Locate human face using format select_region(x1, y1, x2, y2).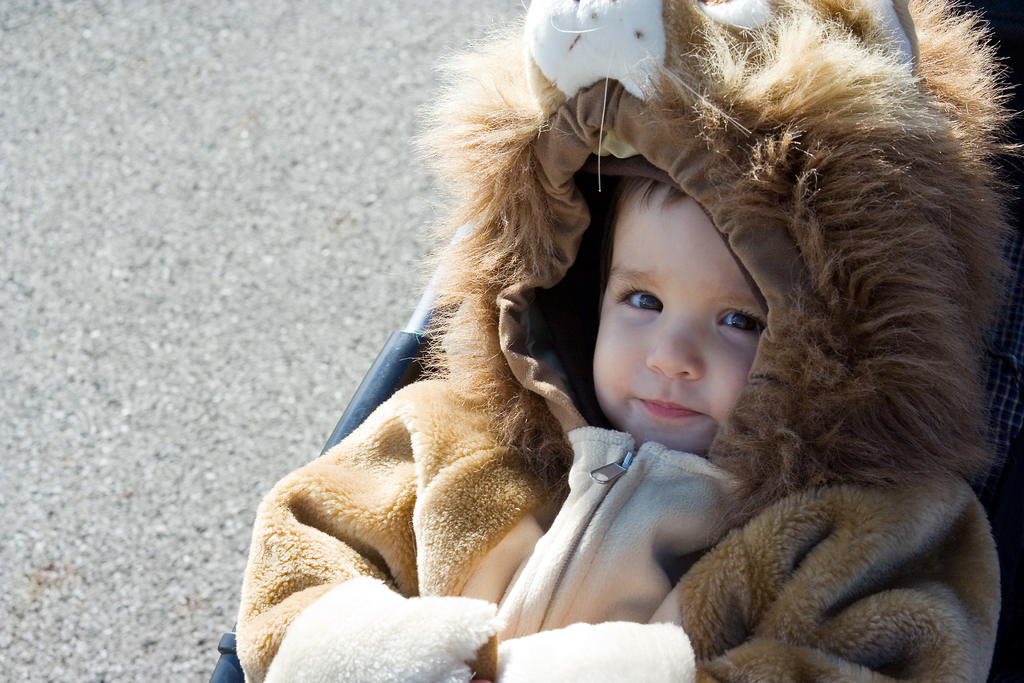
select_region(584, 177, 762, 453).
